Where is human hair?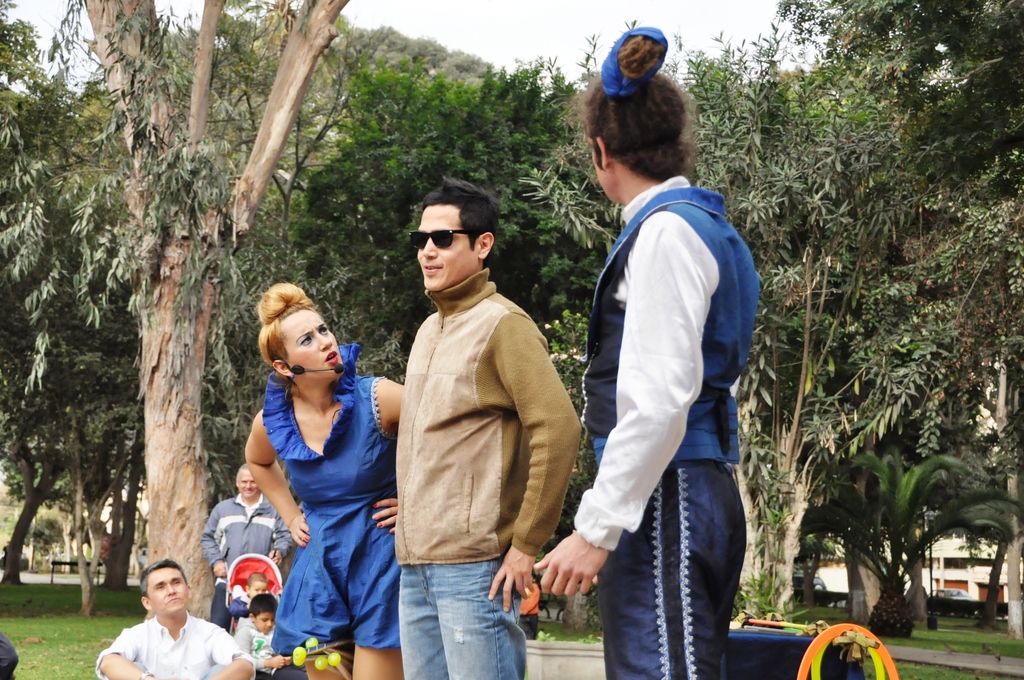
region(408, 185, 503, 273).
